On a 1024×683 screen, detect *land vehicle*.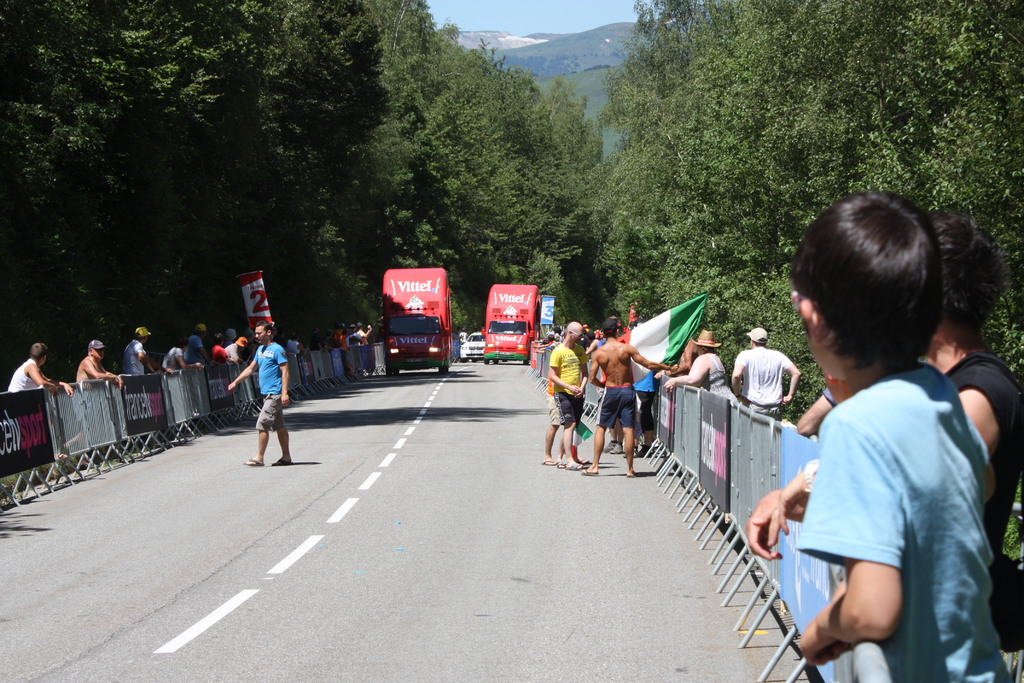
l=459, t=332, r=487, b=363.
